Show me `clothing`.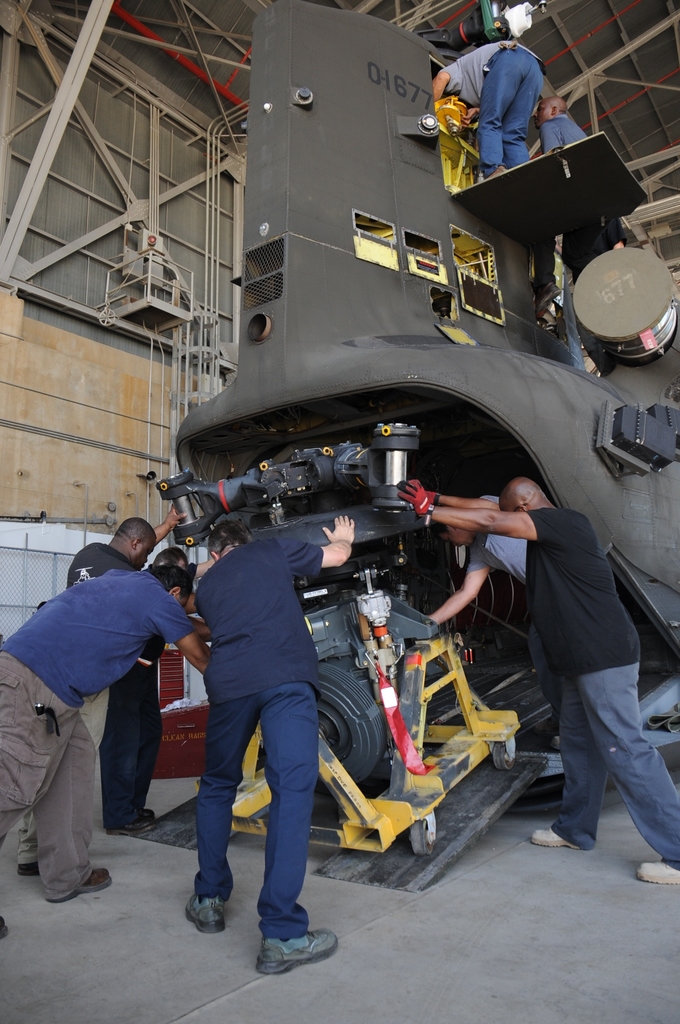
`clothing` is here: <bbox>190, 536, 320, 935</bbox>.
